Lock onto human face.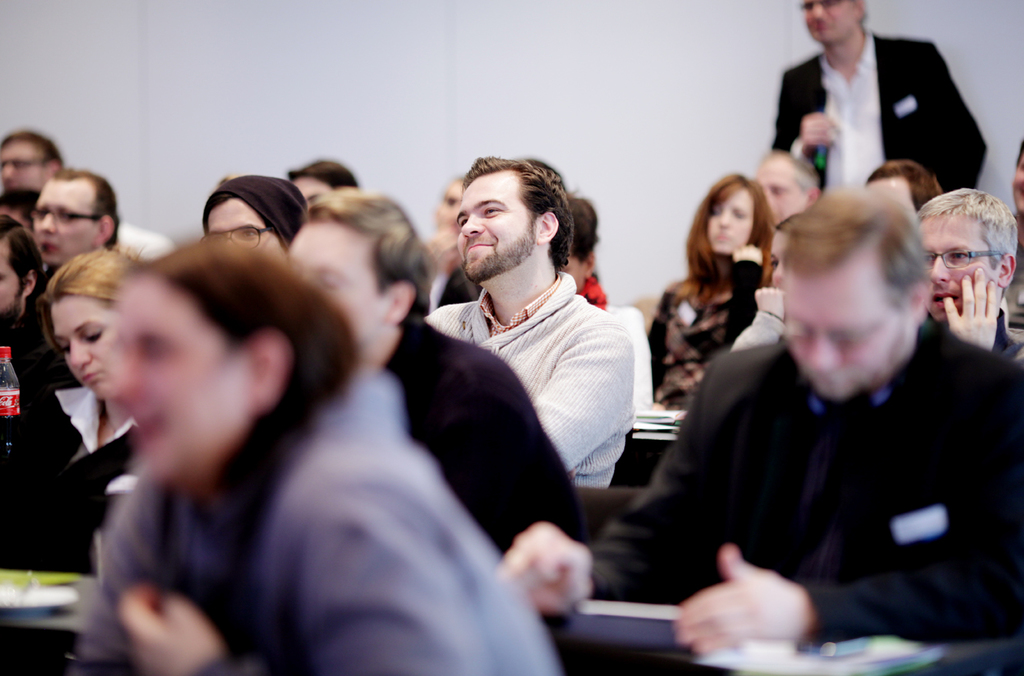
Locked: rect(705, 190, 750, 257).
